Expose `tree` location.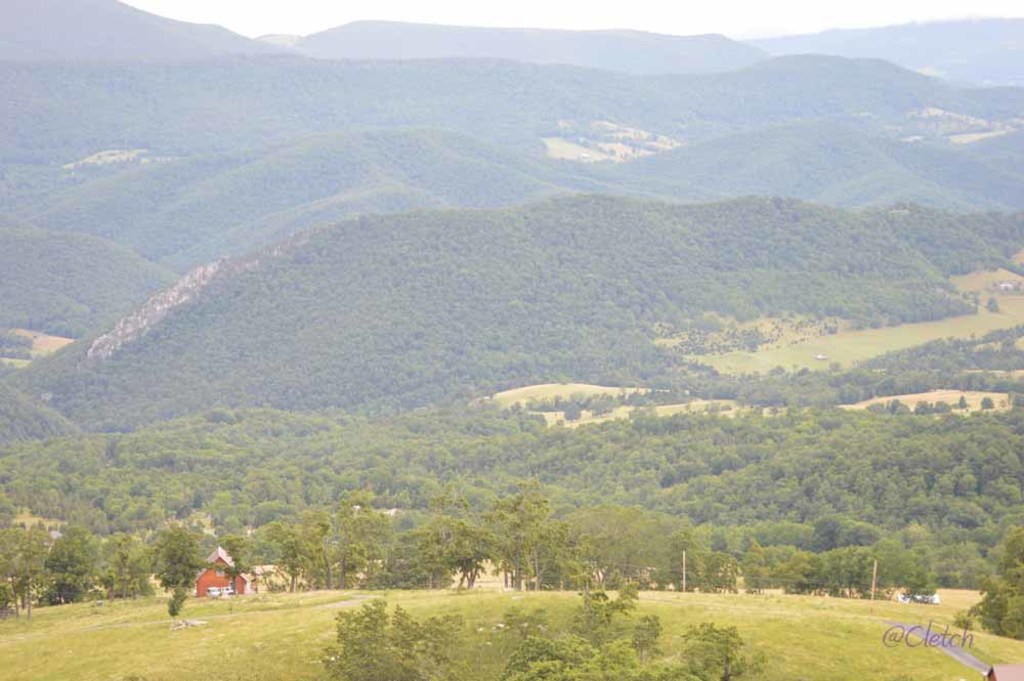
Exposed at <region>856, 538, 911, 605</region>.
